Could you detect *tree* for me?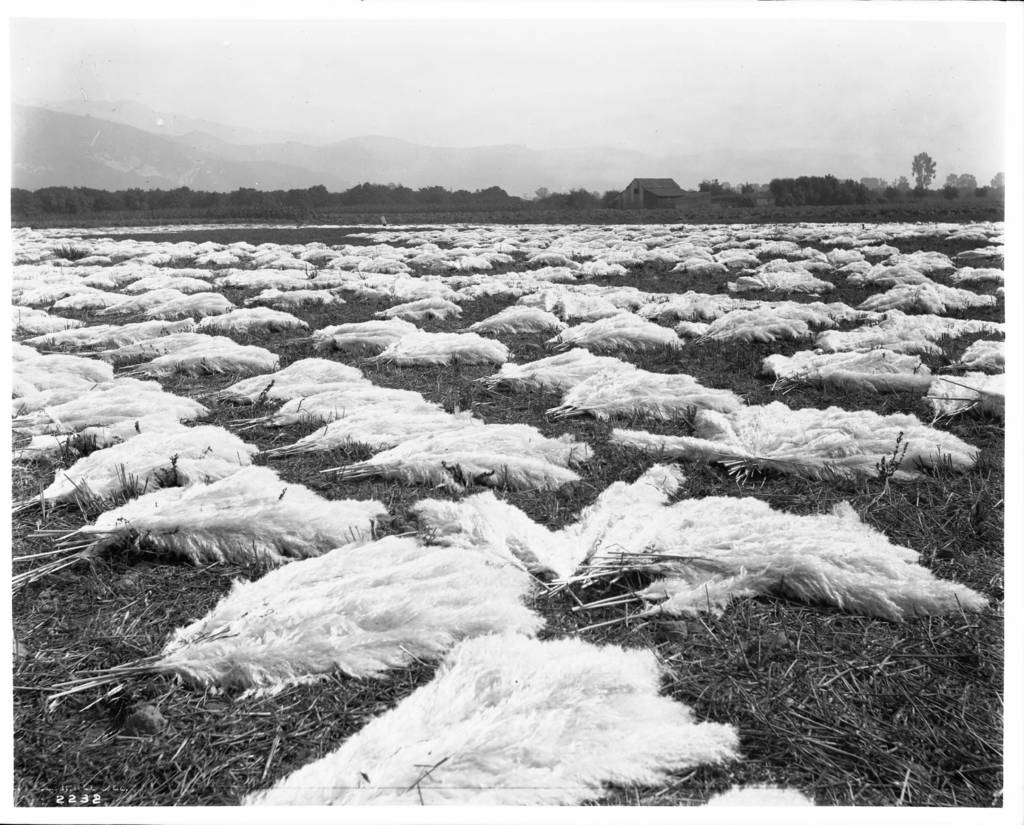
Detection result: box=[865, 175, 877, 187].
